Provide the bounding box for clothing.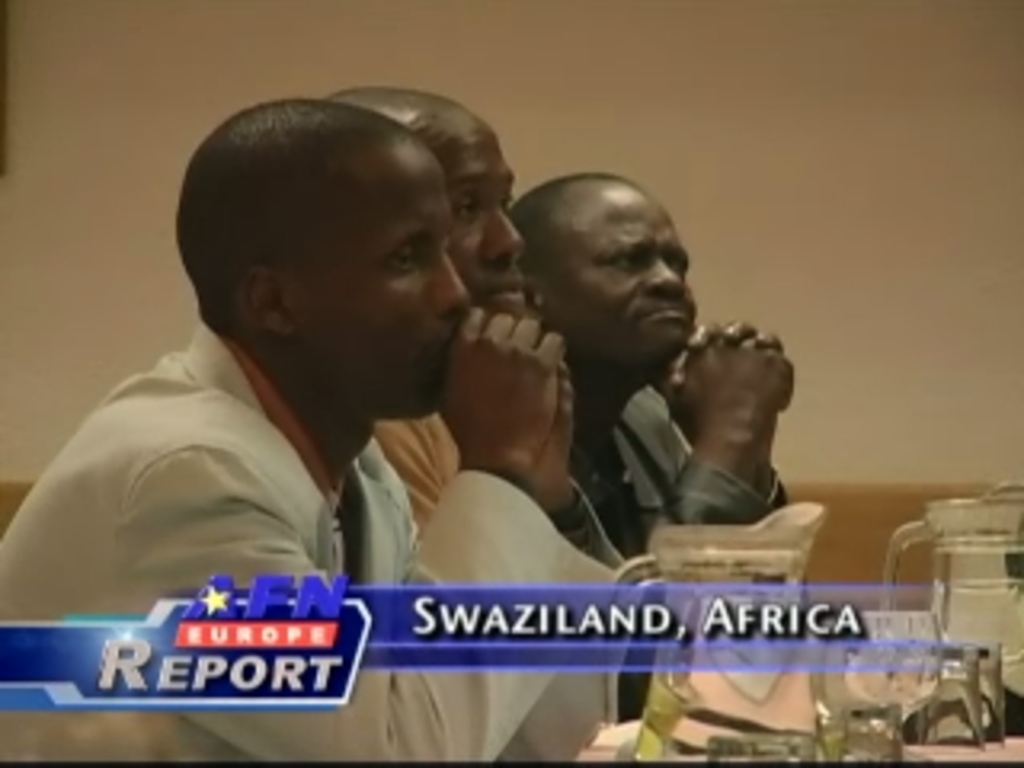
[left=371, top=394, right=464, bottom=554].
